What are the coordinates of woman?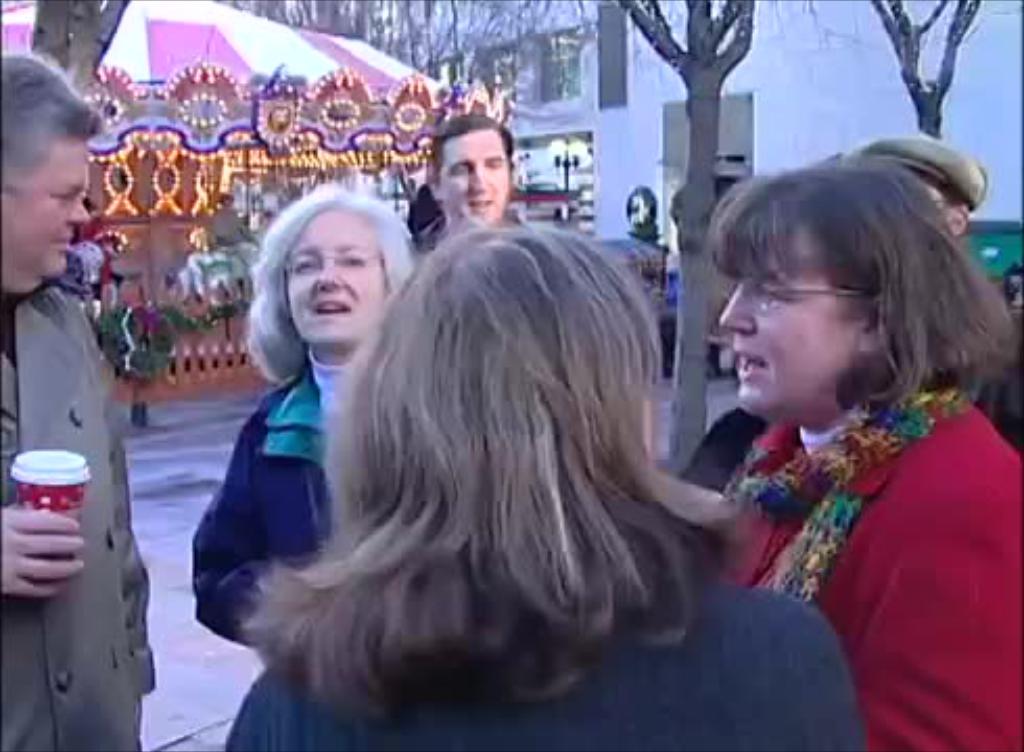
box(646, 146, 1023, 729).
